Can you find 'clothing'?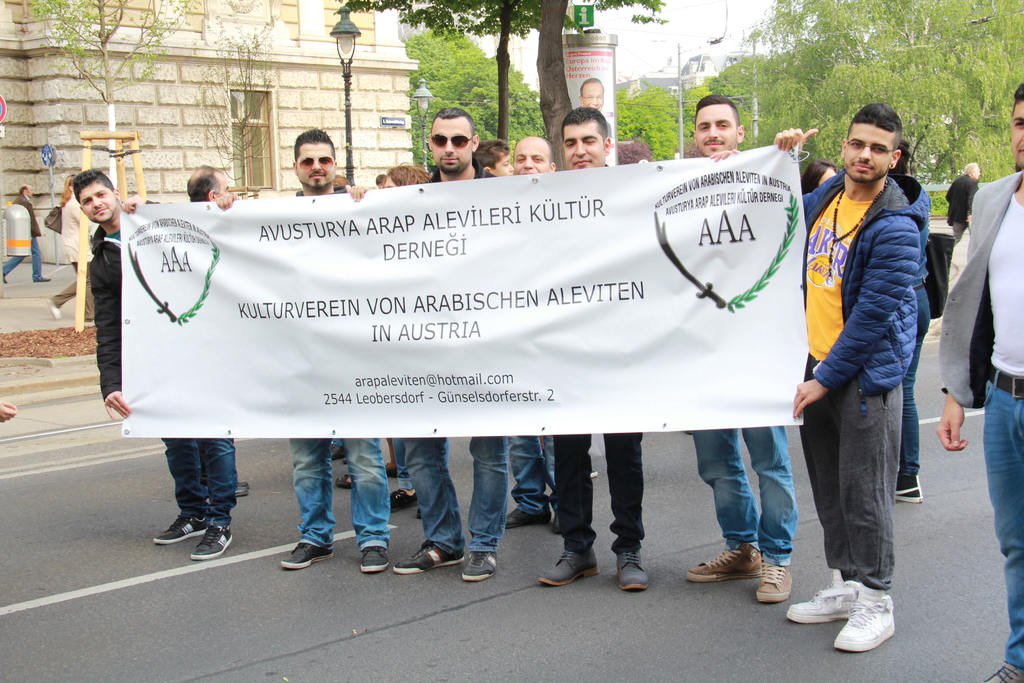
Yes, bounding box: region(507, 431, 561, 516).
